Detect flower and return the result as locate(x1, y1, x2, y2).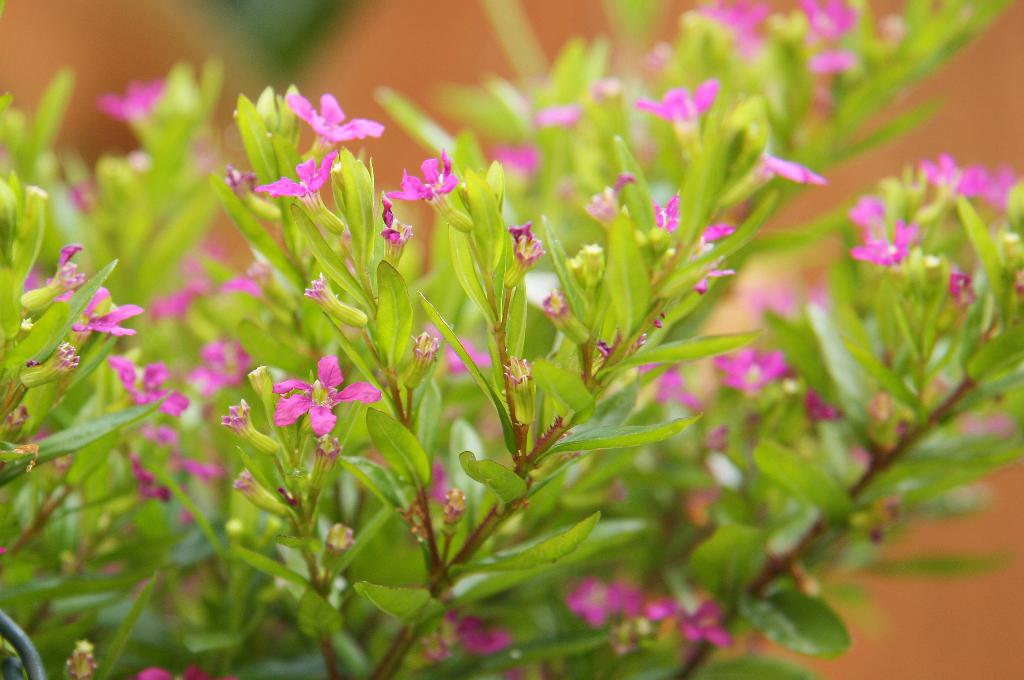
locate(383, 145, 460, 208).
